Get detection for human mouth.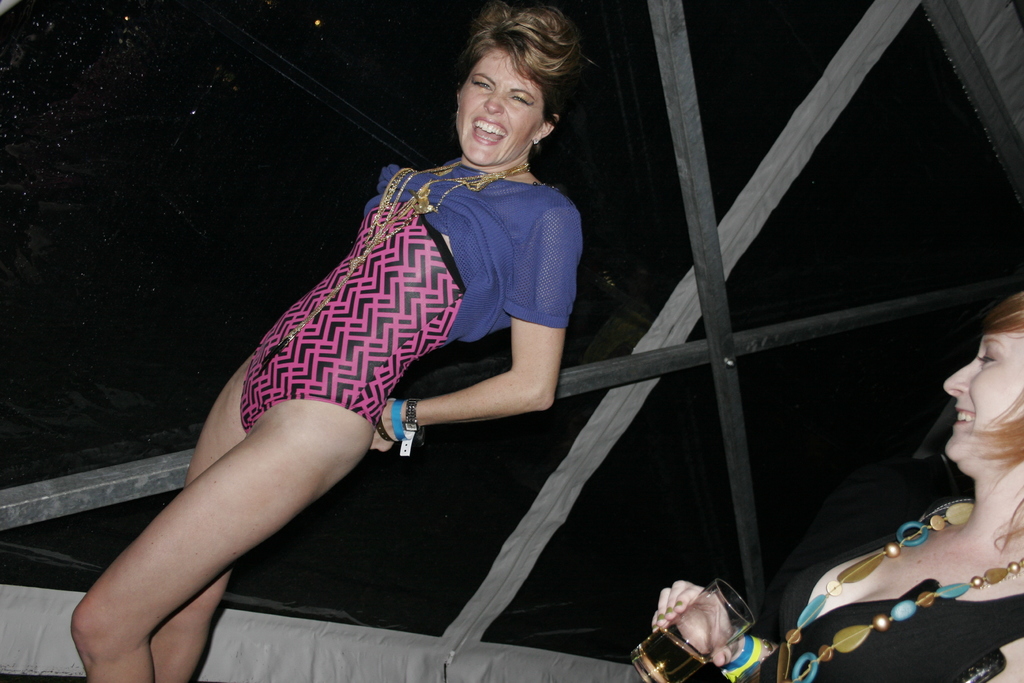
Detection: x1=469, y1=117, x2=504, y2=142.
